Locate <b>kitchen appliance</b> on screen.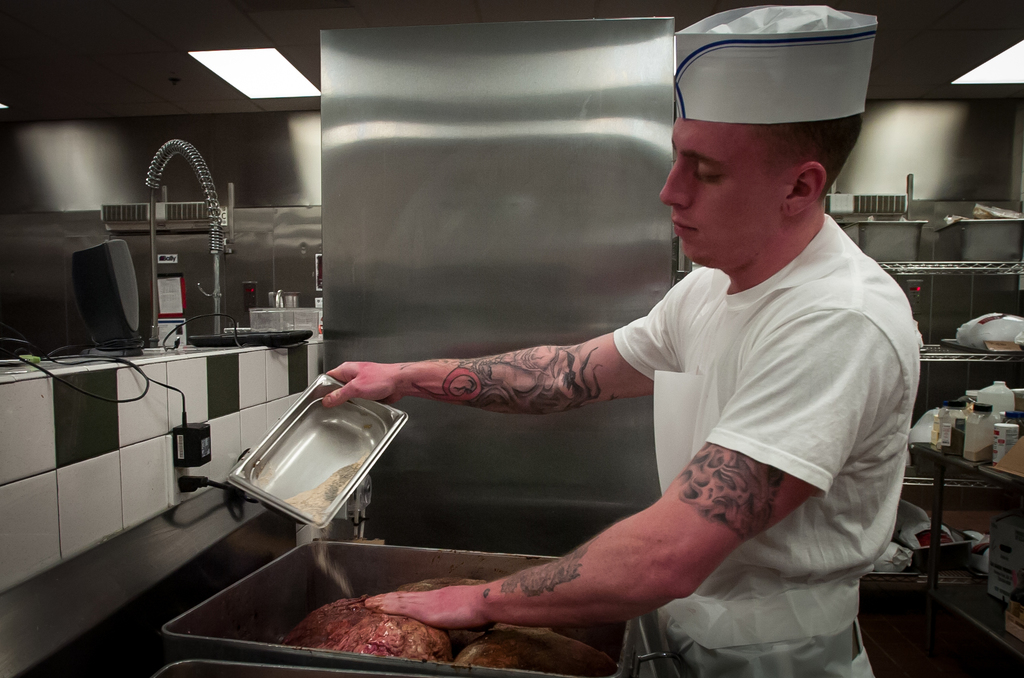
On screen at BBox(116, 141, 232, 305).
